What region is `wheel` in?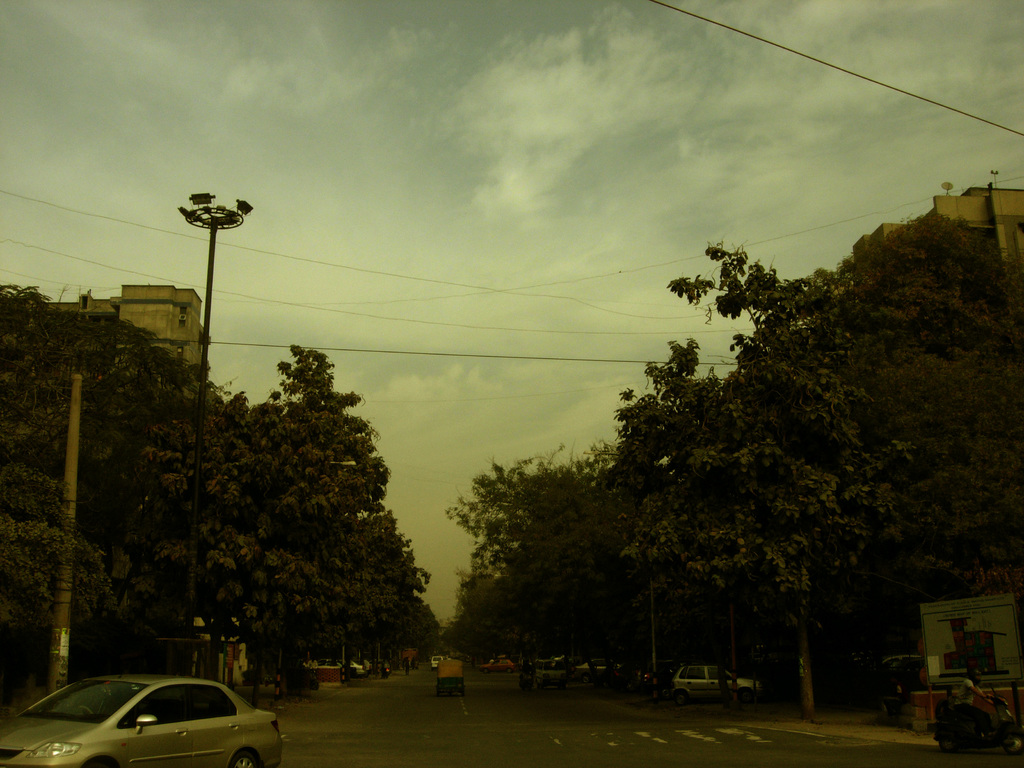
[461, 692, 467, 694].
